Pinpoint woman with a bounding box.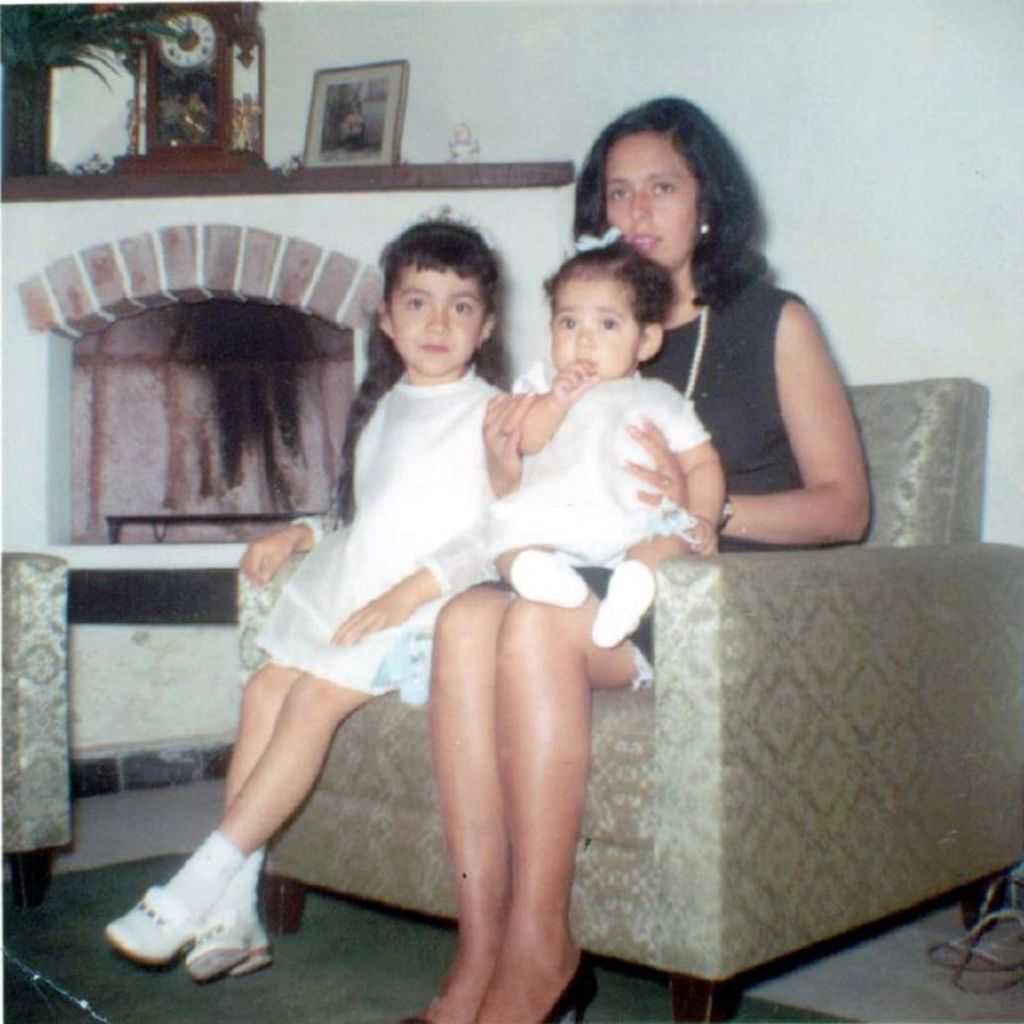
bbox(425, 96, 872, 1023).
